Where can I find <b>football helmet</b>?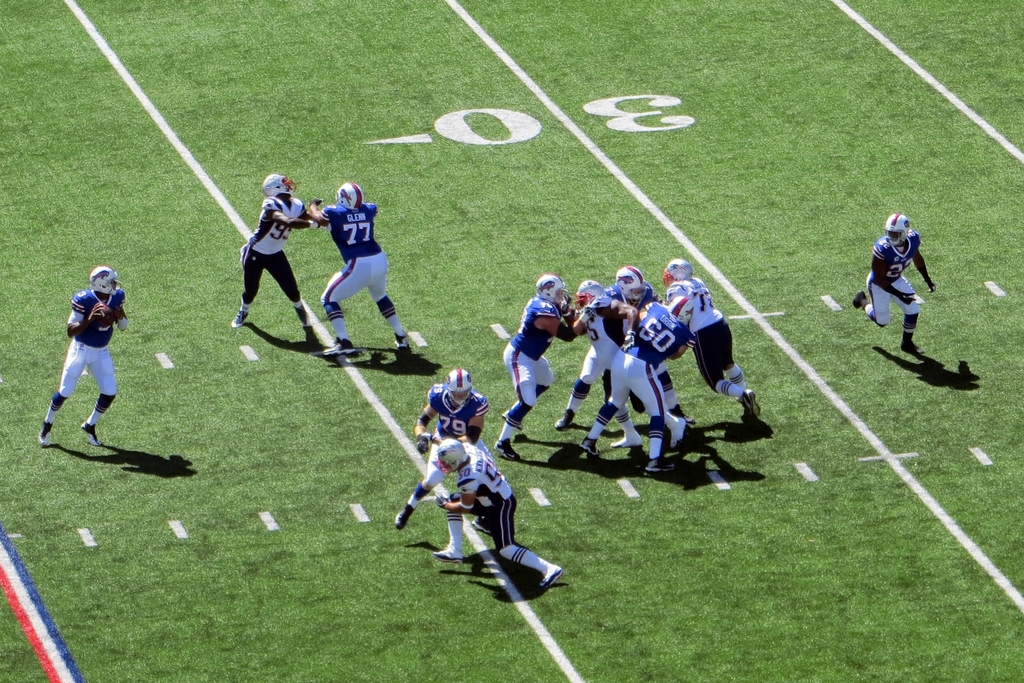
You can find it at select_region(333, 181, 365, 211).
